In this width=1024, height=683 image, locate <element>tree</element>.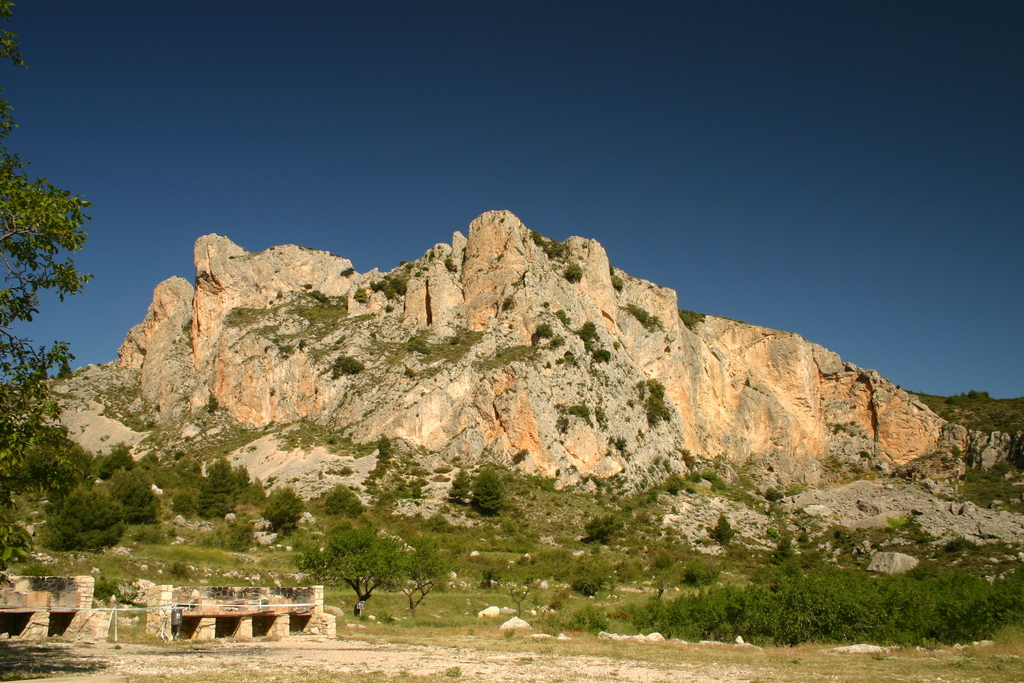
Bounding box: region(195, 451, 237, 514).
